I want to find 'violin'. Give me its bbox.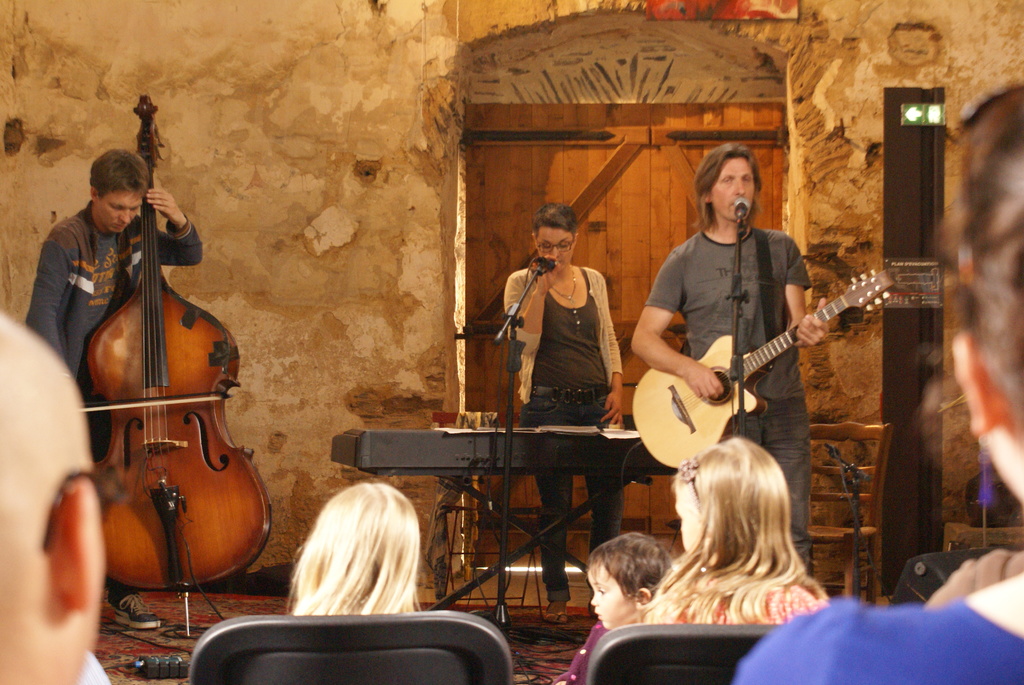
[23, 127, 287, 595].
